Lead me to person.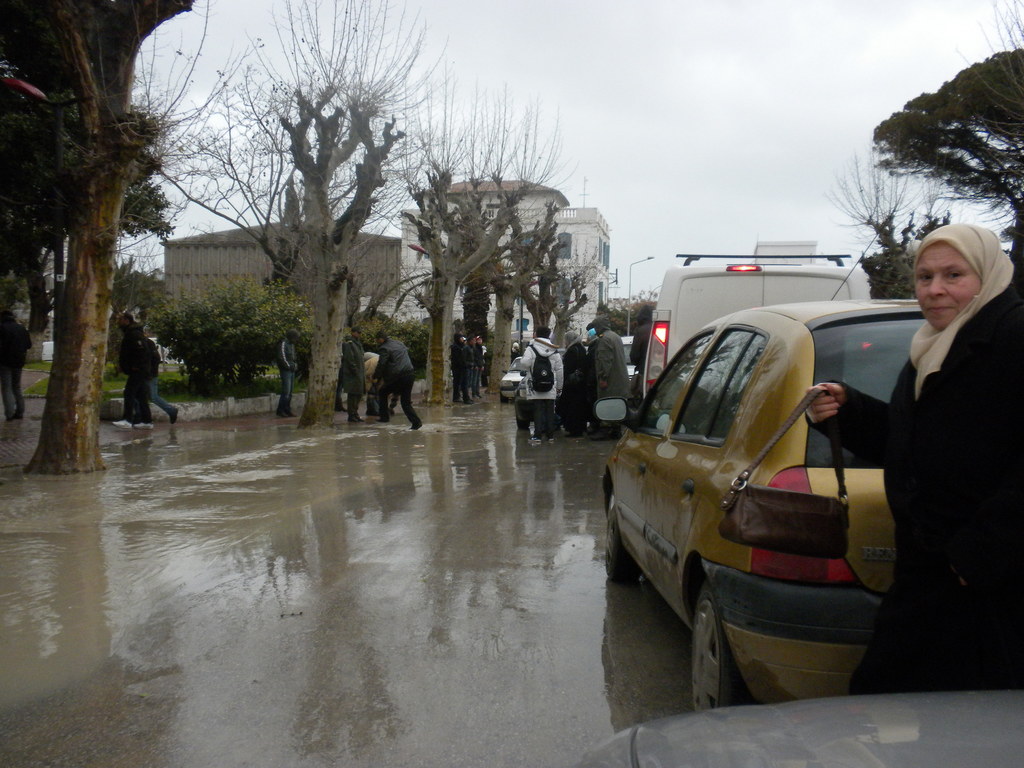
Lead to 810 220 1023 691.
